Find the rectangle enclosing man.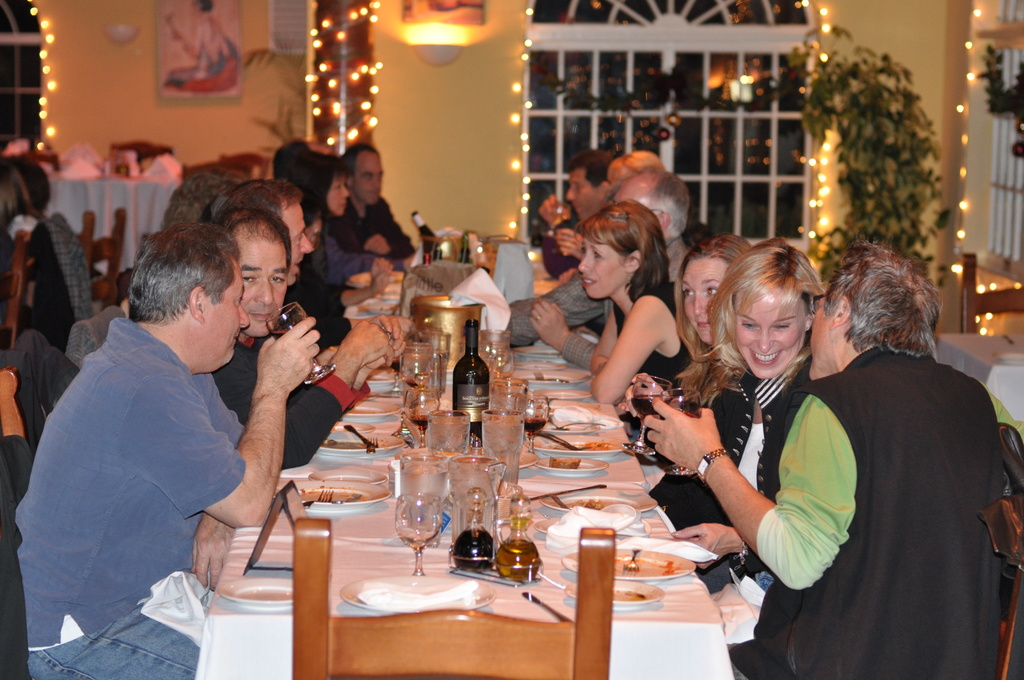
[184,213,341,476].
